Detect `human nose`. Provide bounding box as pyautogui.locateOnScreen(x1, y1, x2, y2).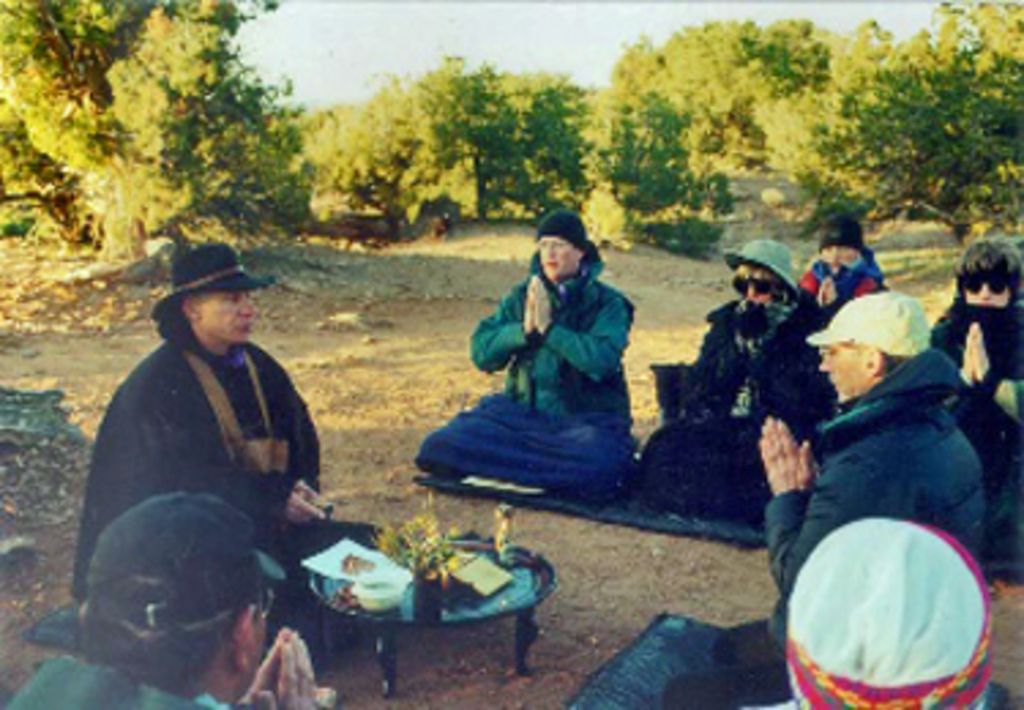
pyautogui.locateOnScreen(830, 251, 847, 265).
